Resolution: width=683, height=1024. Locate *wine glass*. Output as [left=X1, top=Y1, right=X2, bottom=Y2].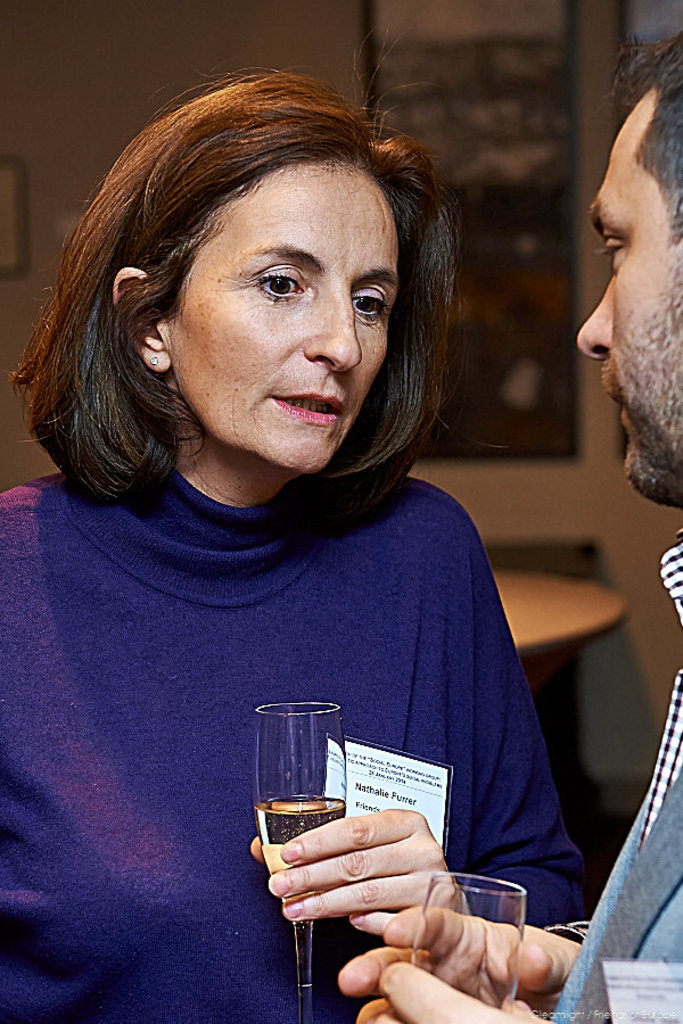
[left=417, top=877, right=521, bottom=1023].
